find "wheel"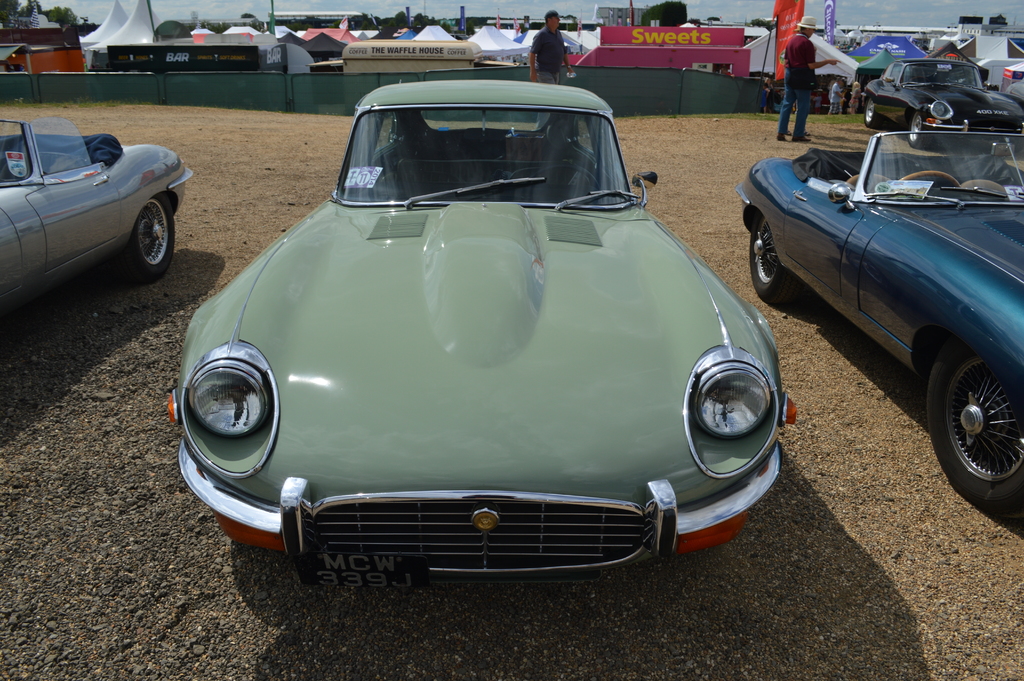
pyautogui.locateOnScreen(910, 75, 929, 83)
